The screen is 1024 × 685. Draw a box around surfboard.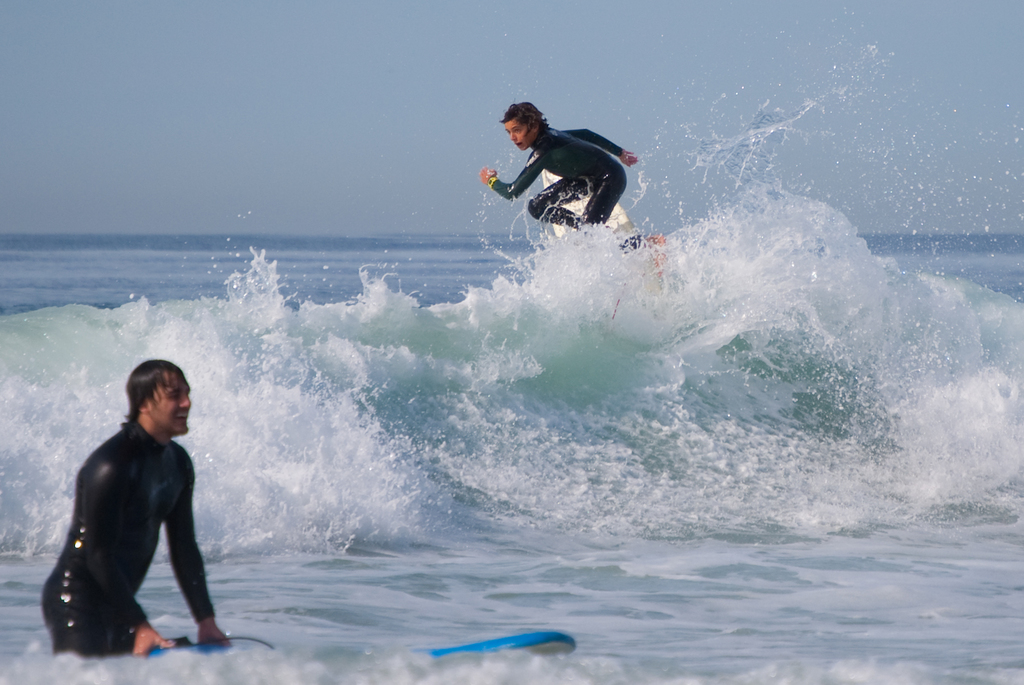
<box>544,165,650,279</box>.
